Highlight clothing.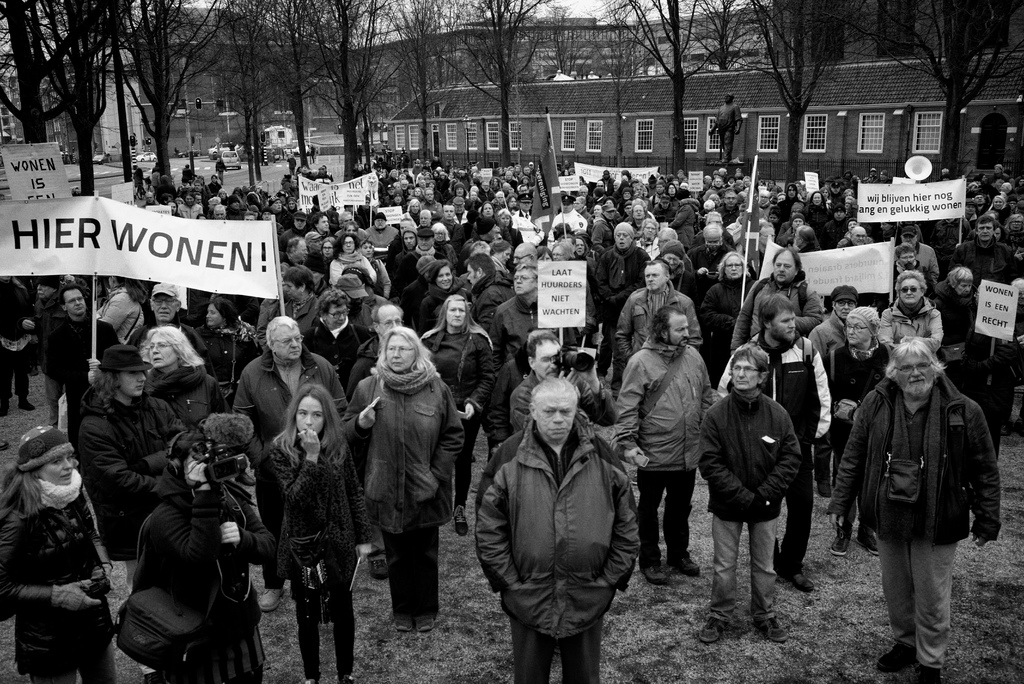
Highlighted region: BBox(579, 247, 602, 343).
